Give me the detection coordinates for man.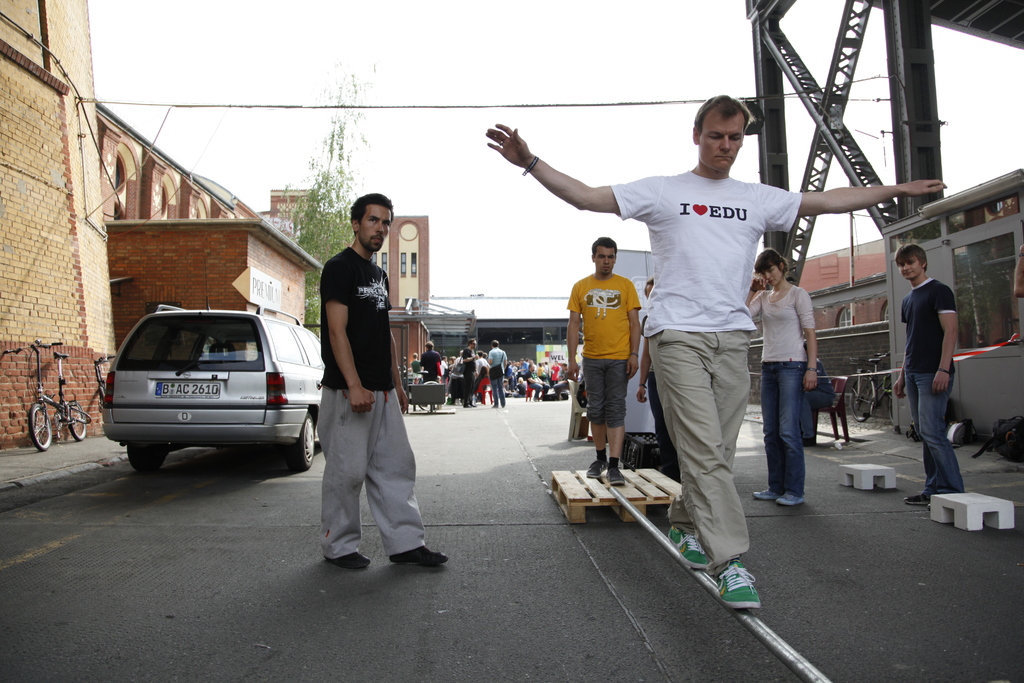
l=515, t=357, r=525, b=395.
